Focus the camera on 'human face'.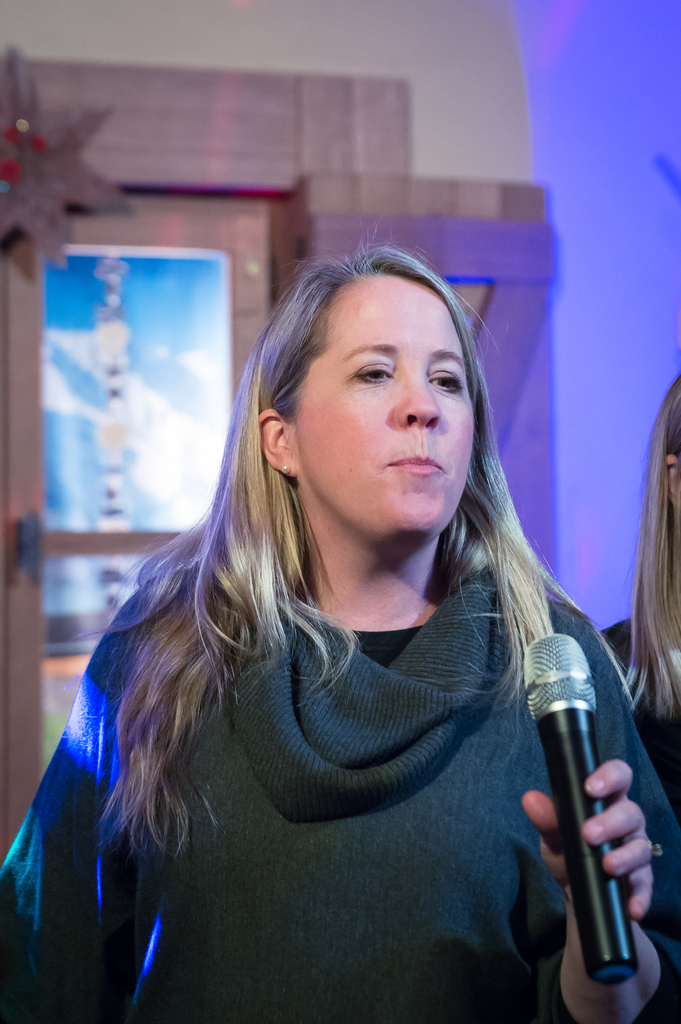
Focus region: 294:266:474:534.
